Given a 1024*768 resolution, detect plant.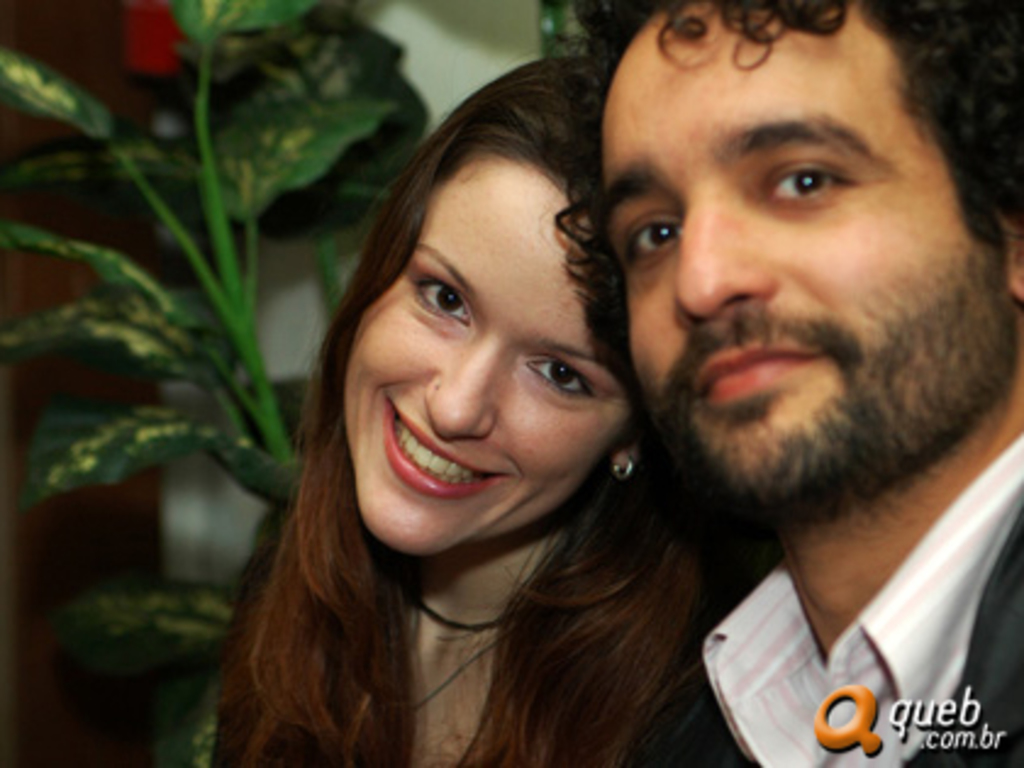
(0, 0, 424, 766).
